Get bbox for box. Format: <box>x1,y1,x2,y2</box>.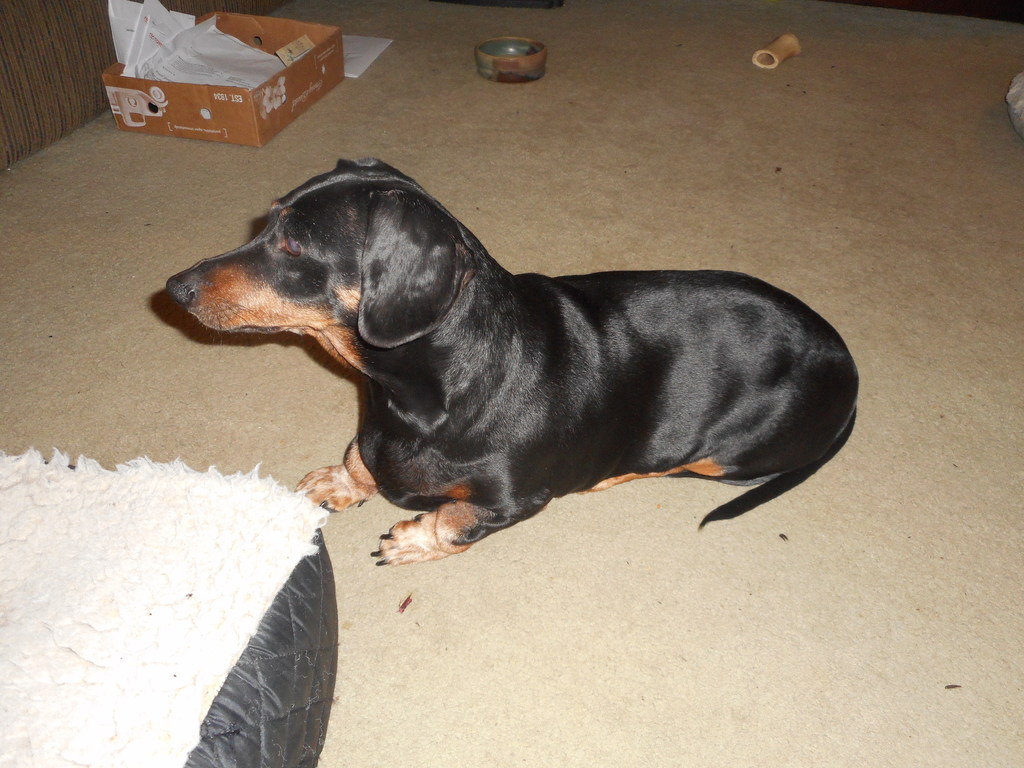
<box>99,13,346,149</box>.
